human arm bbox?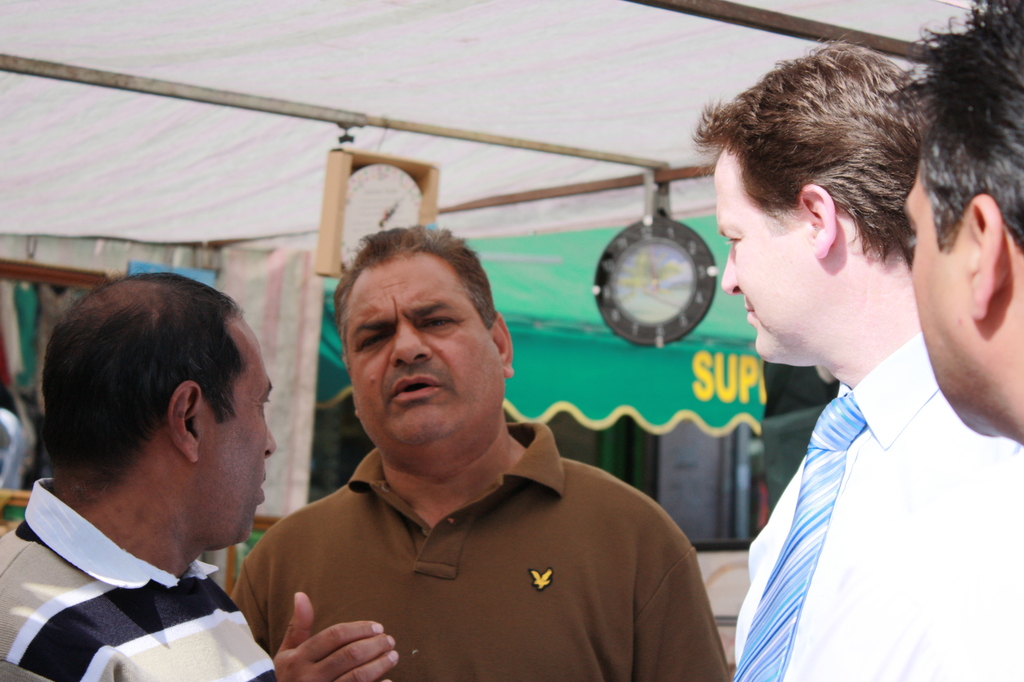
0:524:142:681
